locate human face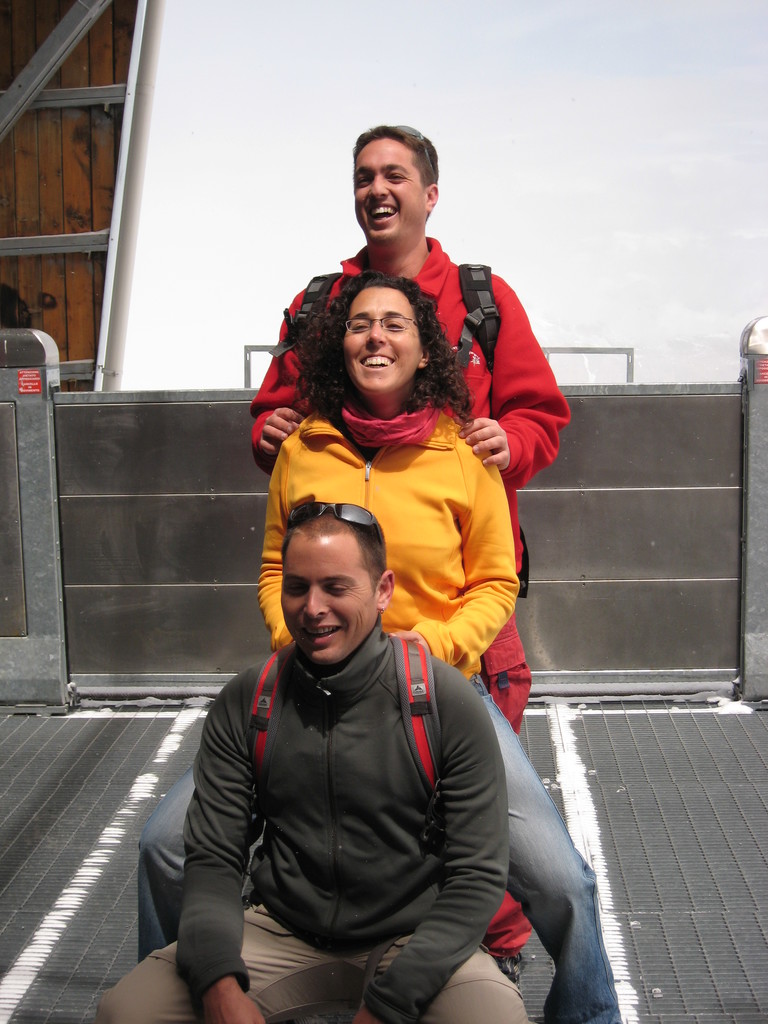
bbox=[352, 139, 429, 244]
